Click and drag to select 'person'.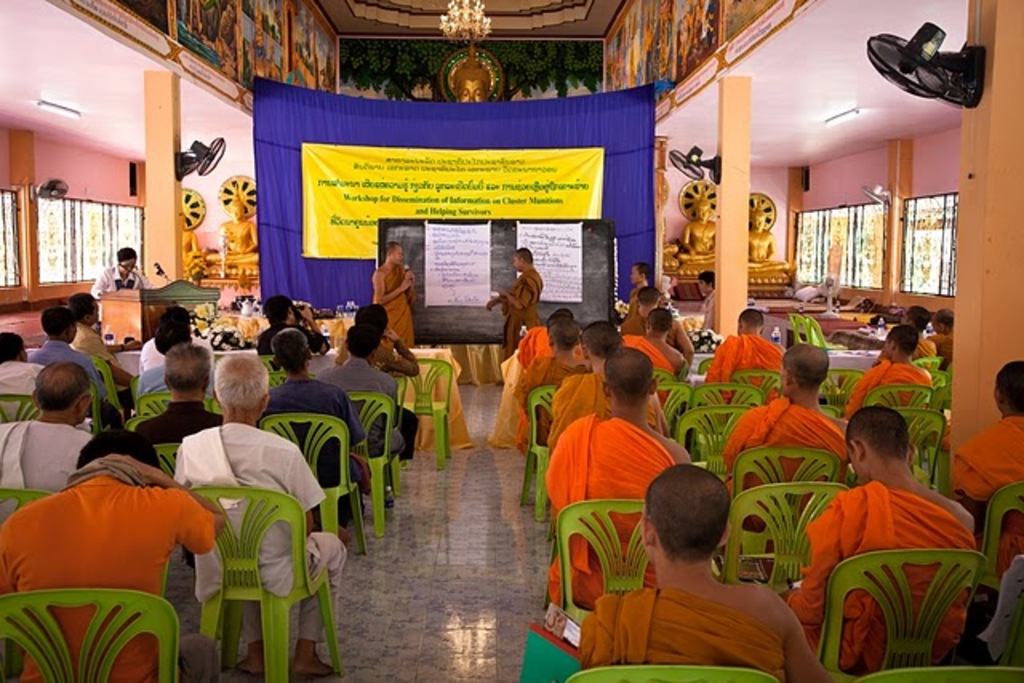
Selection: <box>88,242,152,306</box>.
